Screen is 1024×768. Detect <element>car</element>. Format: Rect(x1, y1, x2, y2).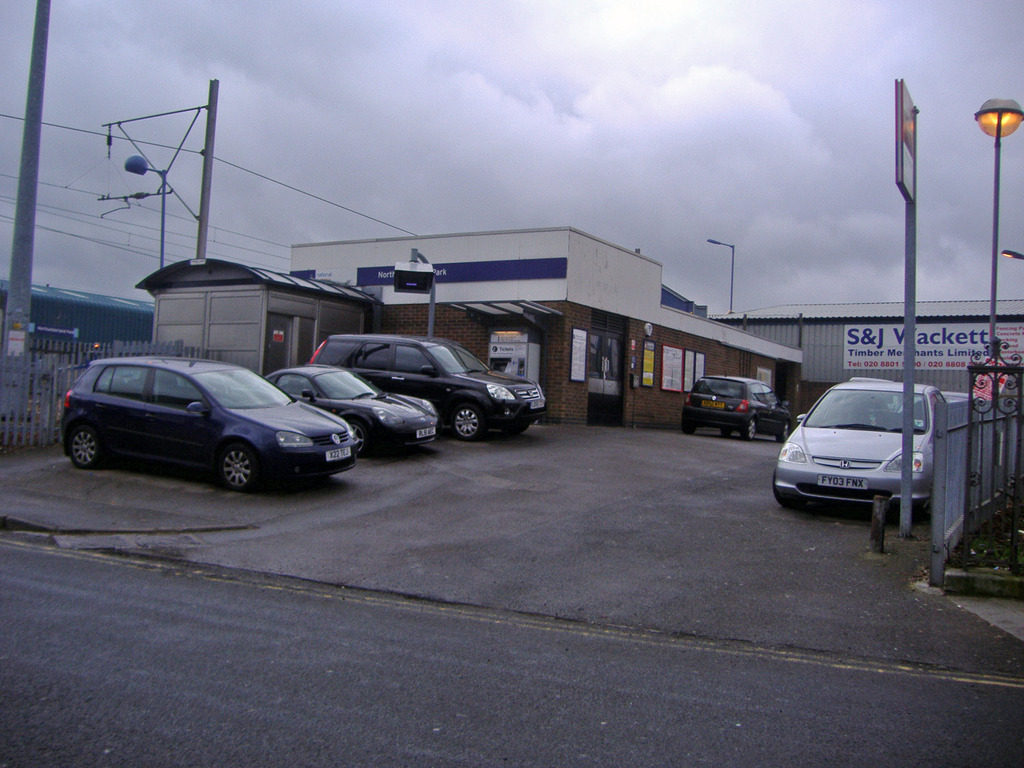
Rect(55, 351, 365, 495).
